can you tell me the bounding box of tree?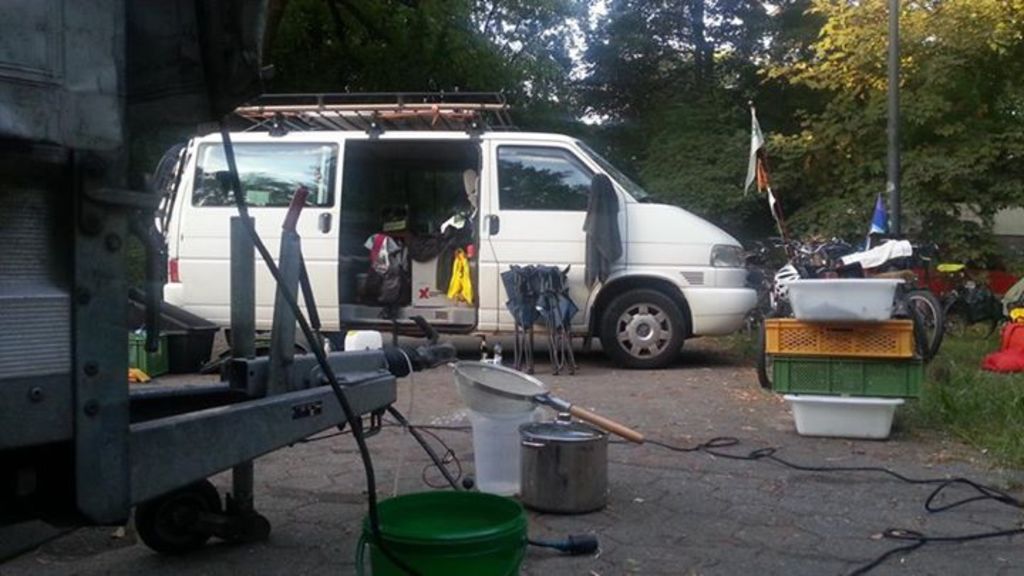
locate(101, 0, 331, 159).
